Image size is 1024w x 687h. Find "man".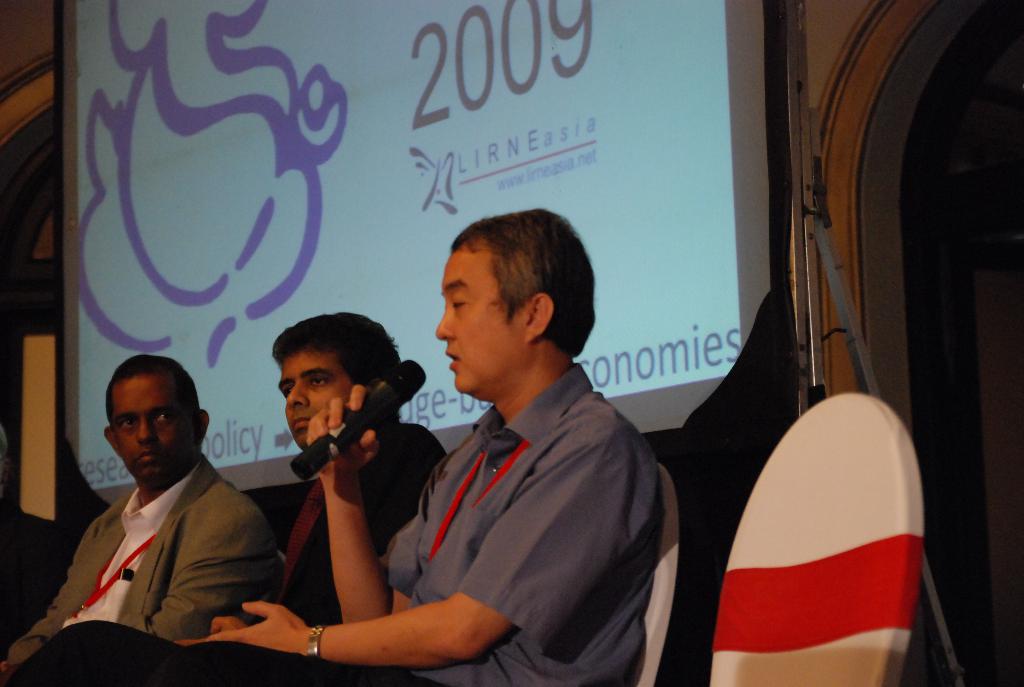
detection(0, 207, 666, 686).
